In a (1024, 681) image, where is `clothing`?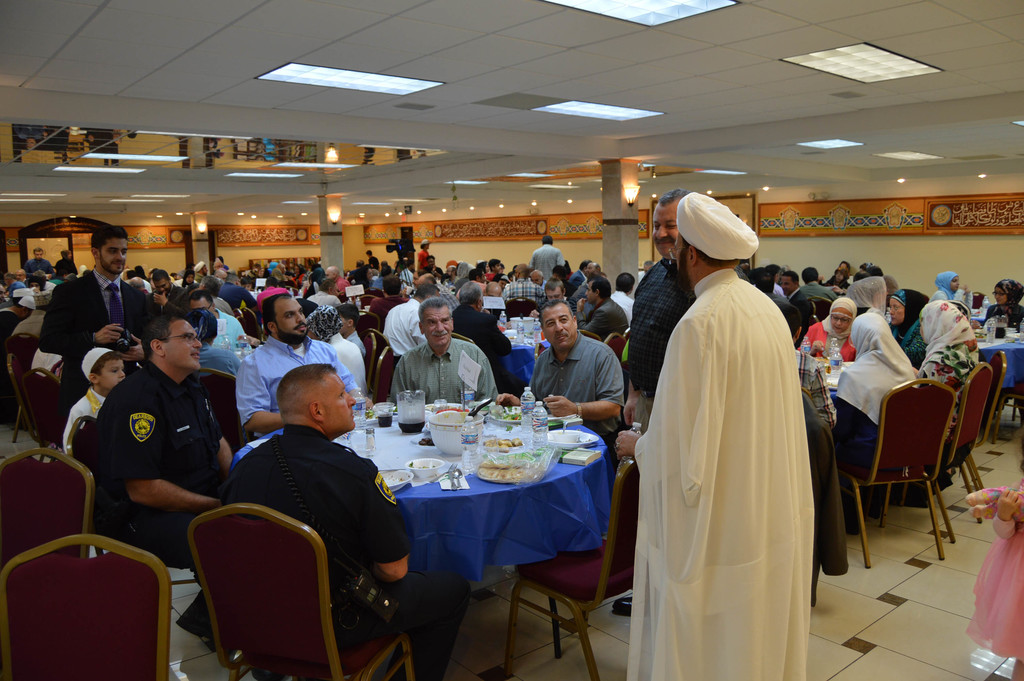
39 269 160 423.
